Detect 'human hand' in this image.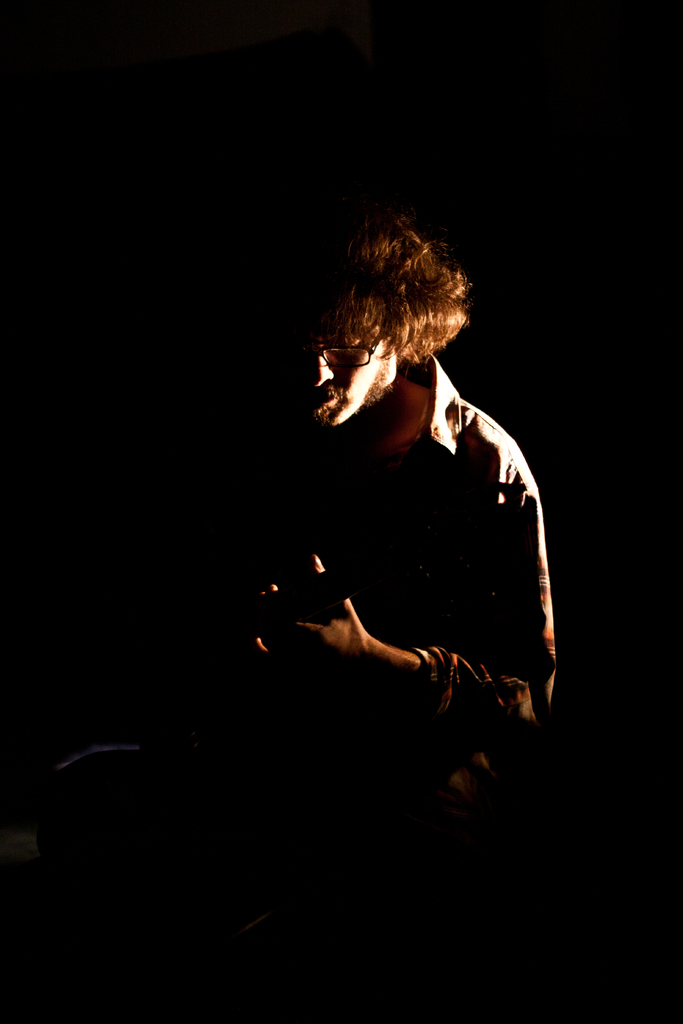
Detection: (300,596,485,702).
